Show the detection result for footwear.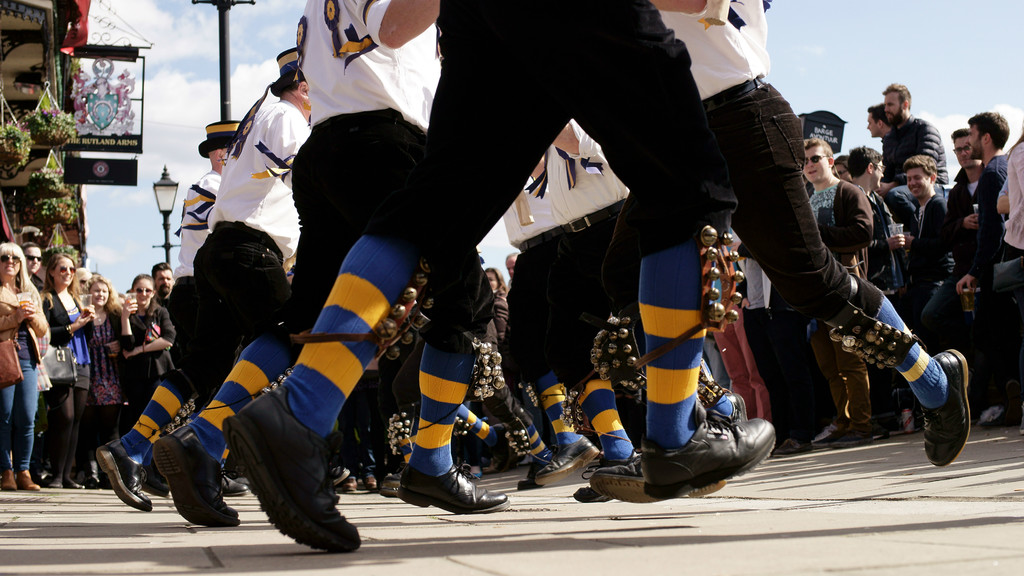
box=[483, 464, 506, 473].
